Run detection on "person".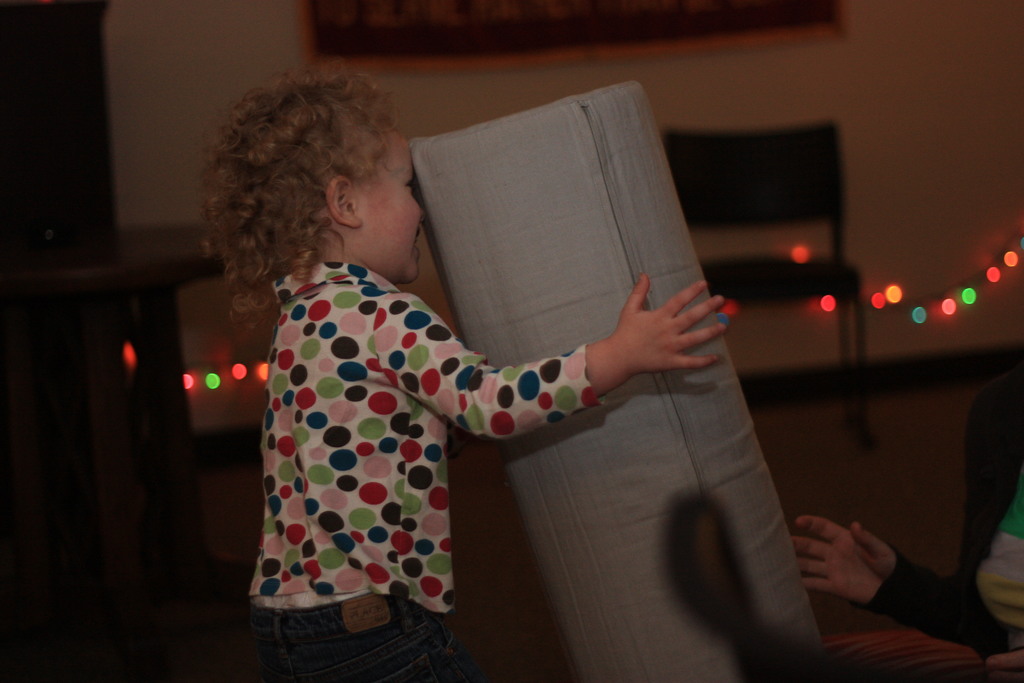
Result: bbox(229, 65, 737, 682).
